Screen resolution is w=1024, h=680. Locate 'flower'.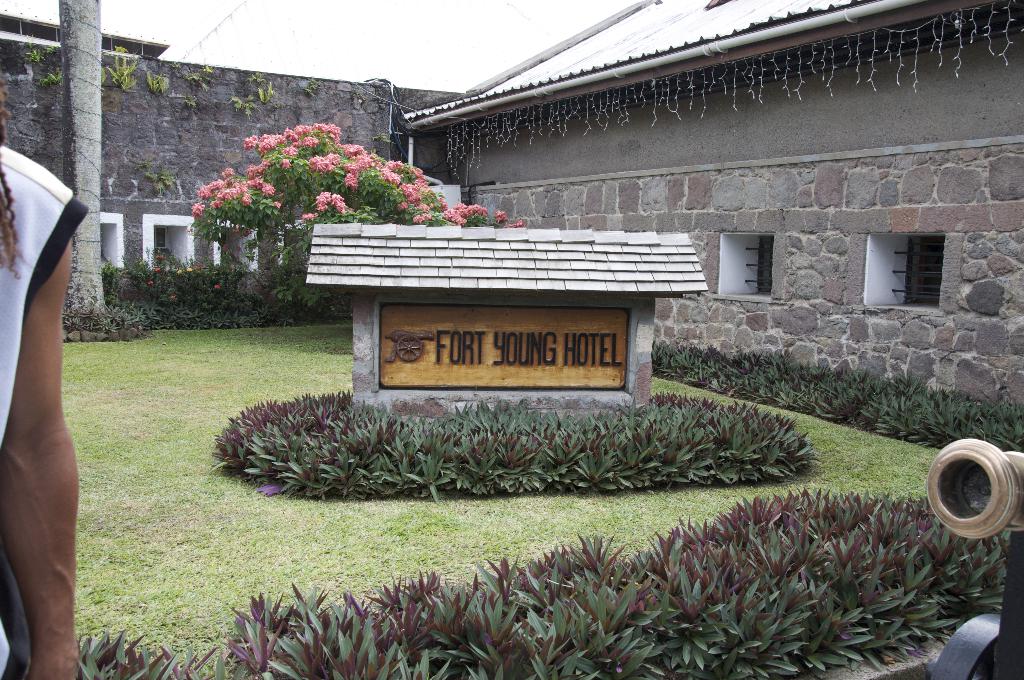
locate(172, 295, 179, 298).
